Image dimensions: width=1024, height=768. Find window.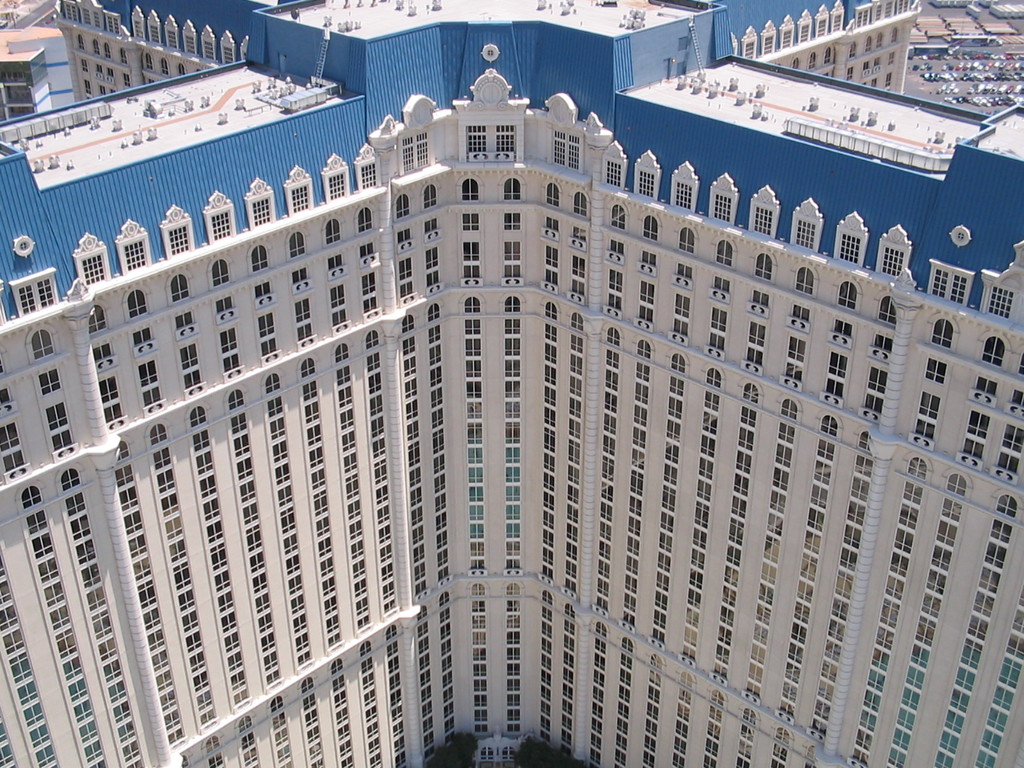
{"left": 265, "top": 669, "right": 279, "bottom": 682}.
